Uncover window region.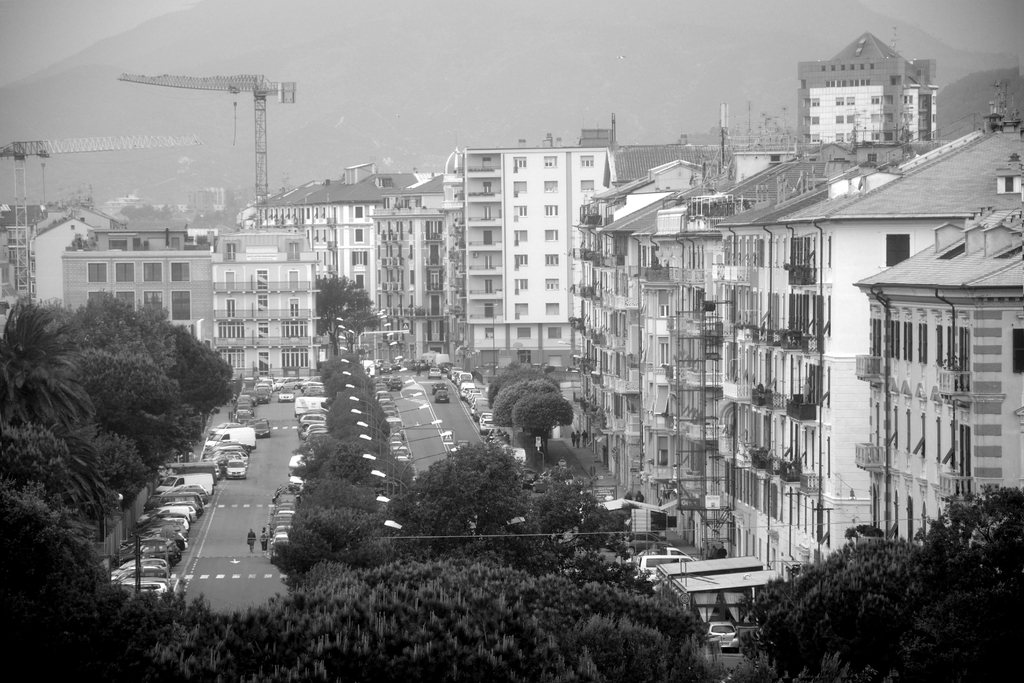
Uncovered: x1=509 y1=202 x2=528 y2=215.
